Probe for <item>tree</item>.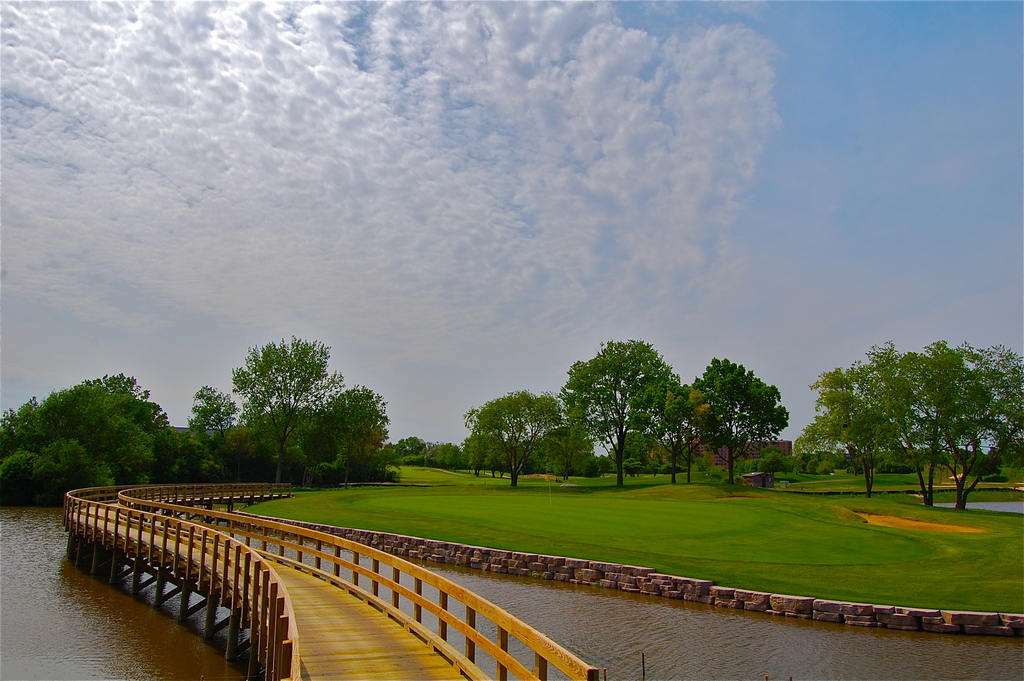
Probe result: bbox=[877, 345, 952, 501].
